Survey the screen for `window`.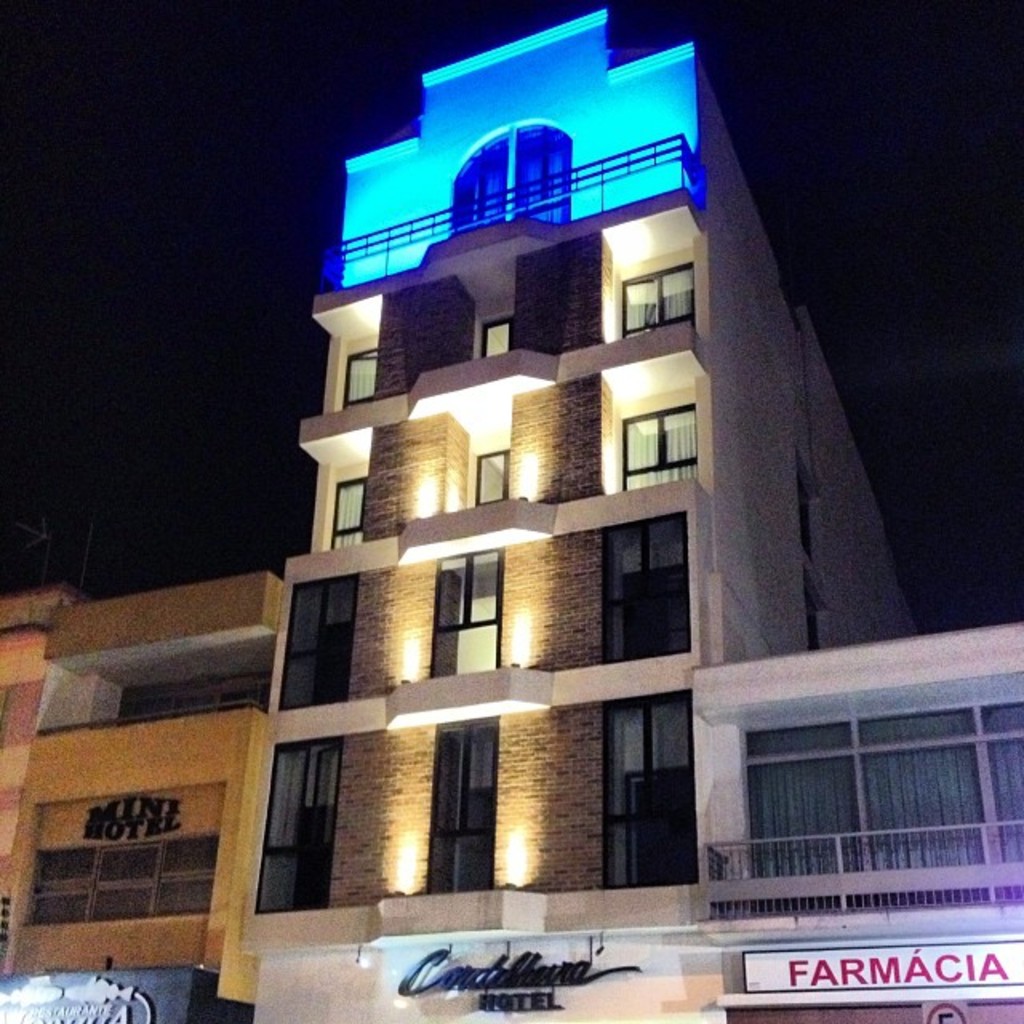
Survey found: pyautogui.locateOnScreen(626, 410, 696, 496).
